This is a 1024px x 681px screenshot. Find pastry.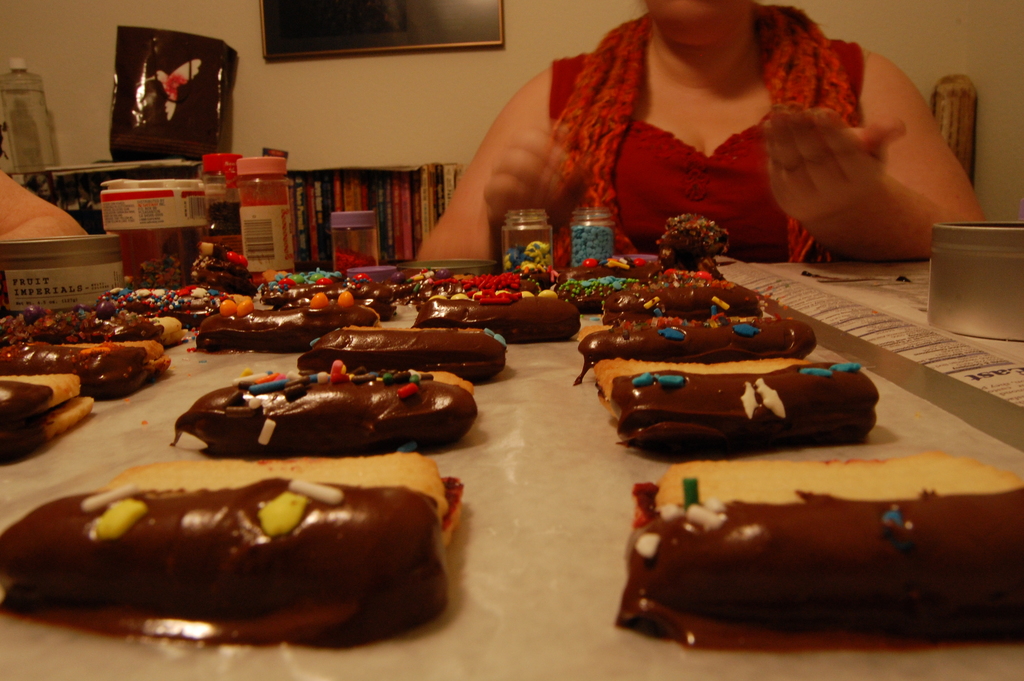
Bounding box: 194 306 320 349.
